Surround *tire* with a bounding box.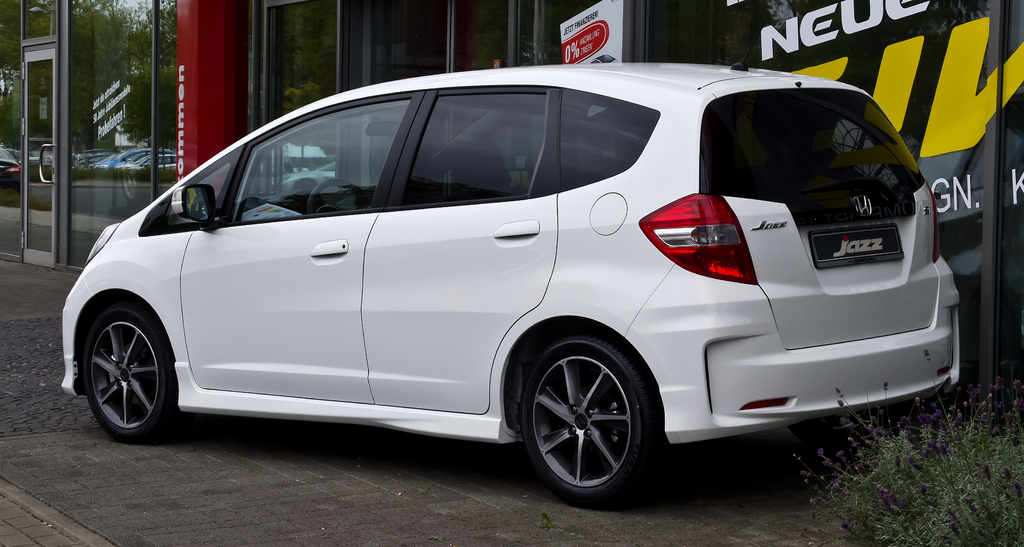
bbox(519, 331, 660, 501).
